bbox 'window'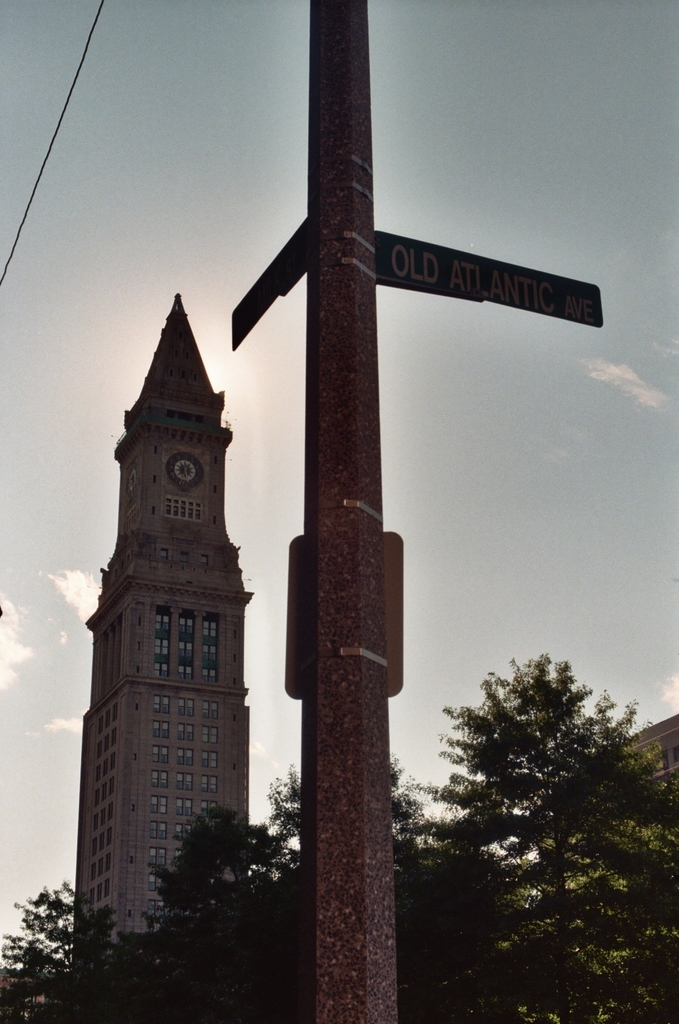
(left=179, top=698, right=193, bottom=718)
